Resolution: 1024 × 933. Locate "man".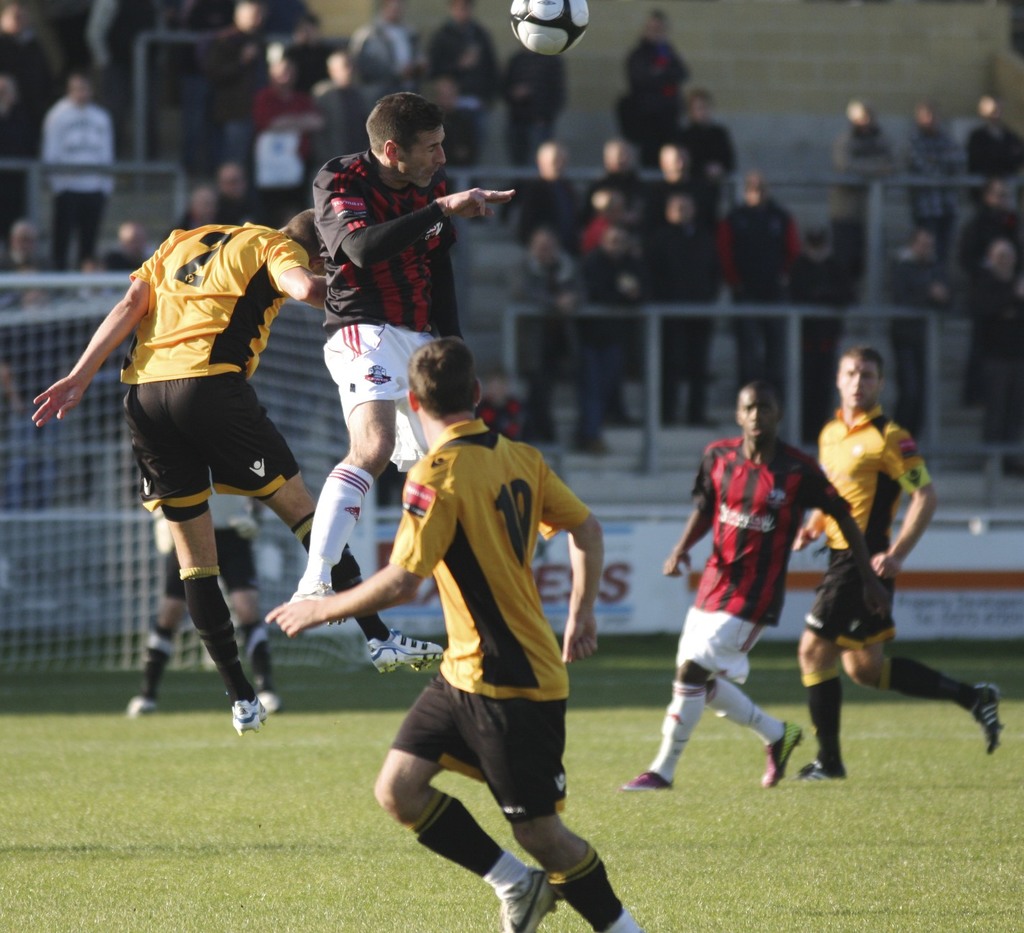
bbox(797, 341, 1005, 776).
